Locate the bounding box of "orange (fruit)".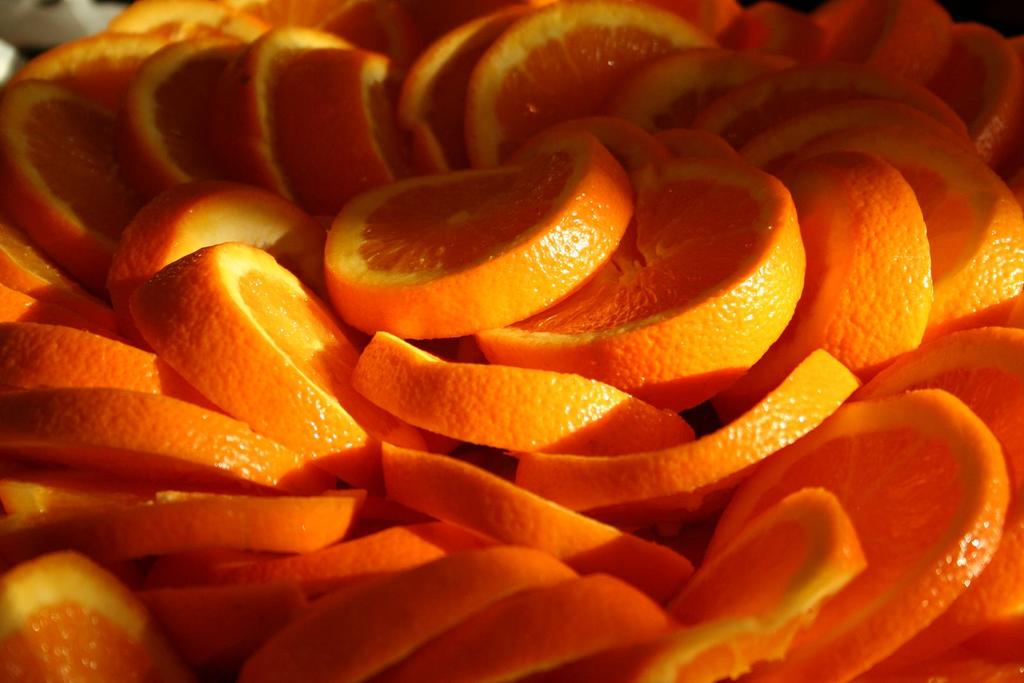
Bounding box: [left=219, top=0, right=342, bottom=40].
